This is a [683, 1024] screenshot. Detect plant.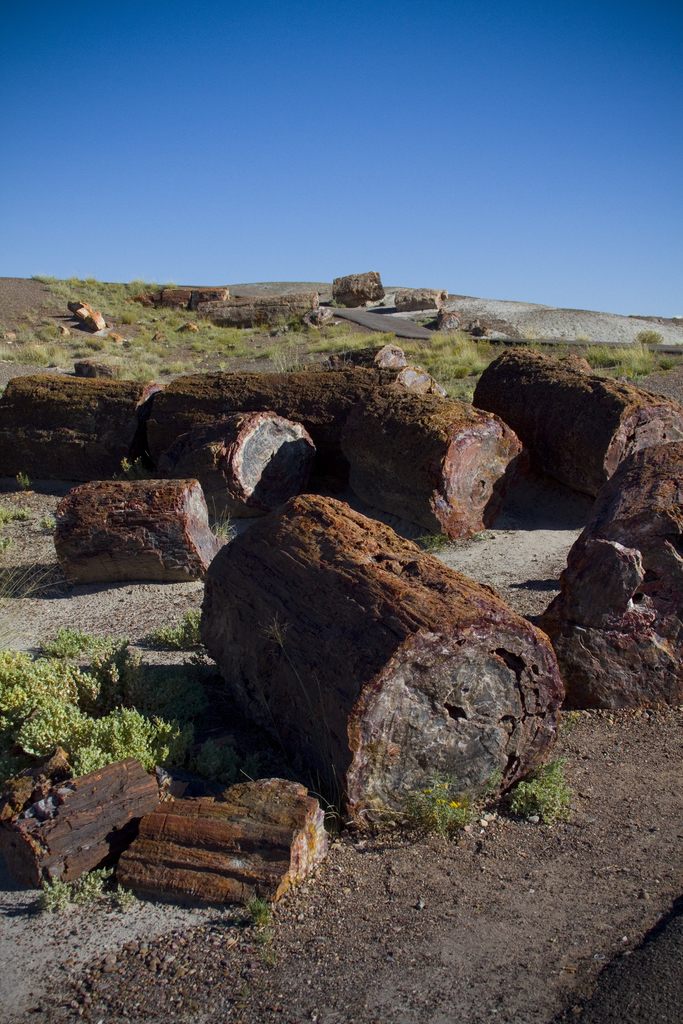
(x1=35, y1=317, x2=61, y2=344).
